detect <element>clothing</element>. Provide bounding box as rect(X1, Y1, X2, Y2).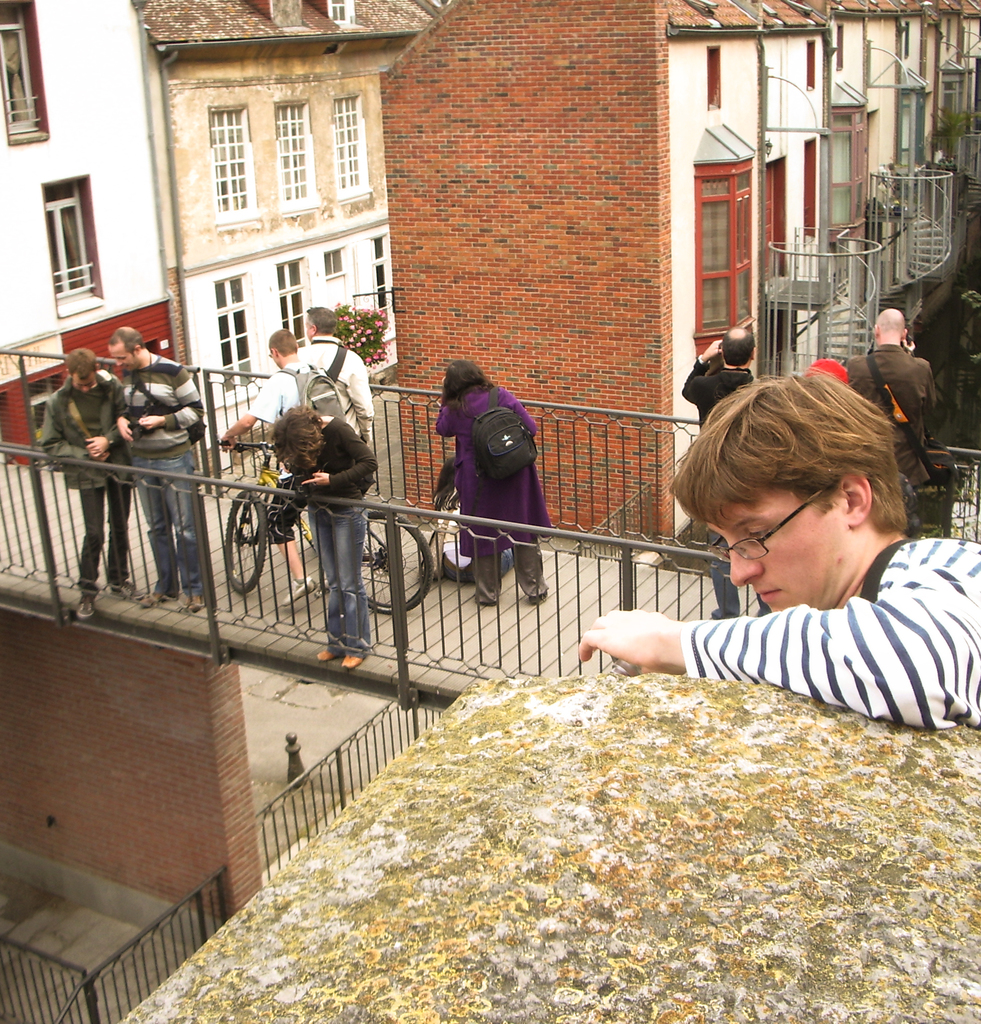
rect(118, 351, 209, 599).
